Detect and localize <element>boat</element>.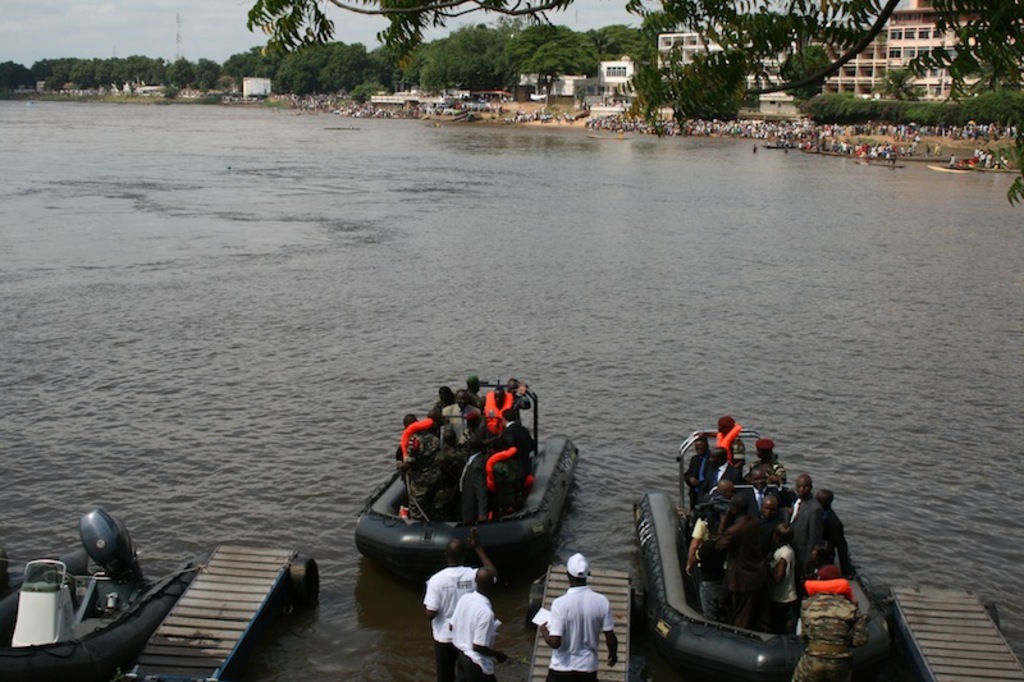
Localized at (left=975, top=163, right=1023, bottom=180).
